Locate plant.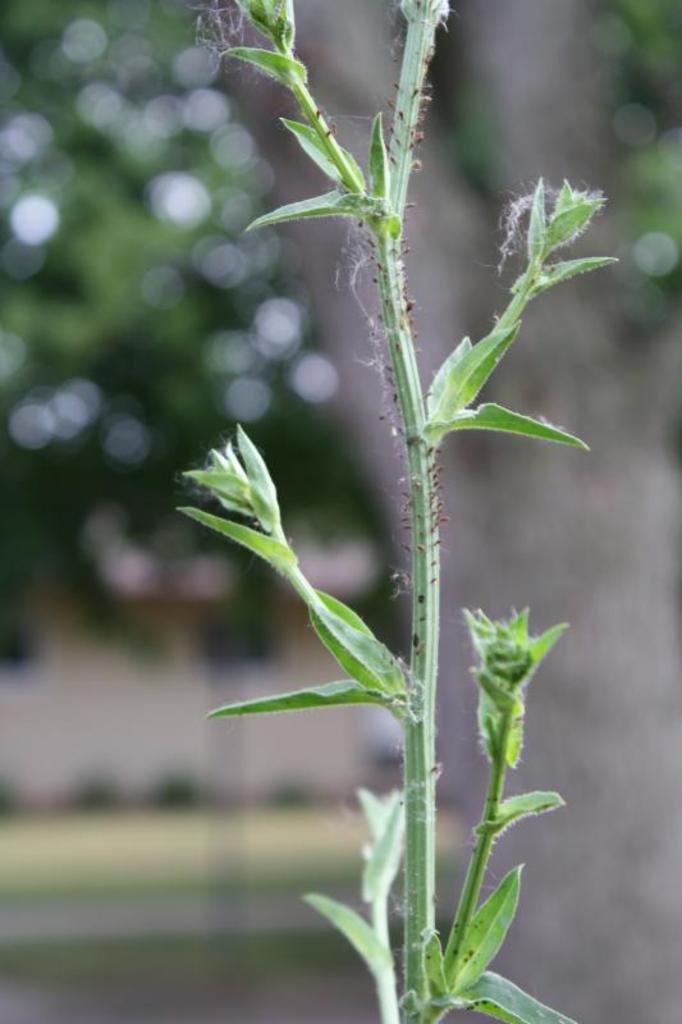
Bounding box: [x1=171, y1=0, x2=598, y2=1023].
